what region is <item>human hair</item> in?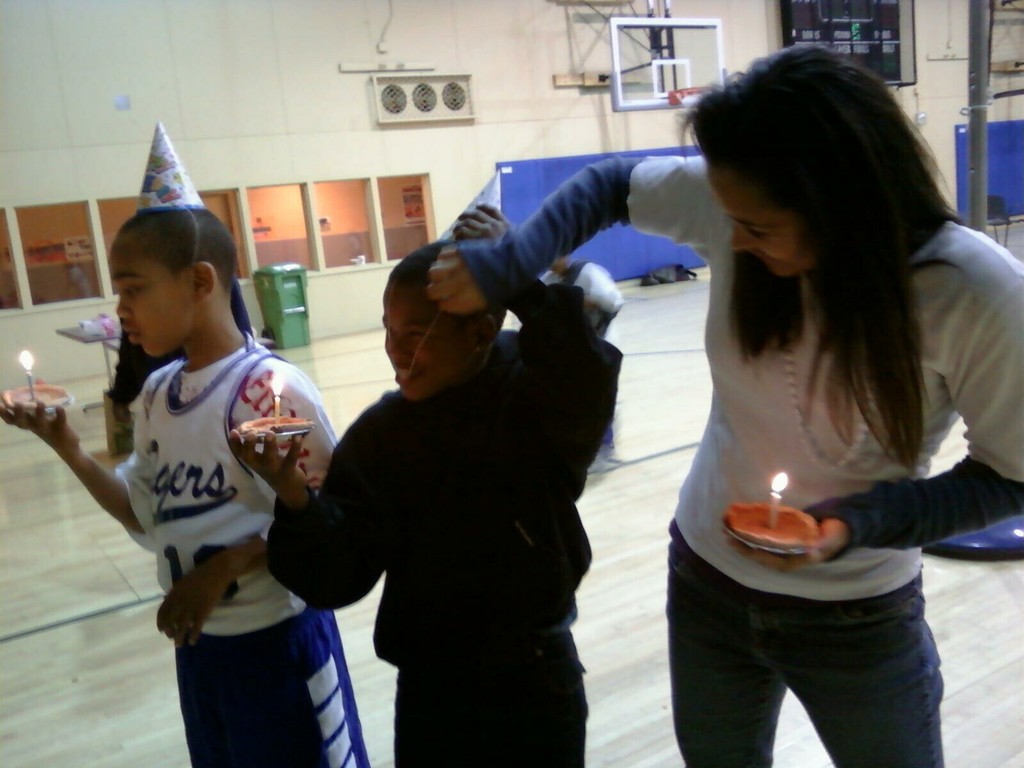
l=396, t=239, r=504, b=336.
